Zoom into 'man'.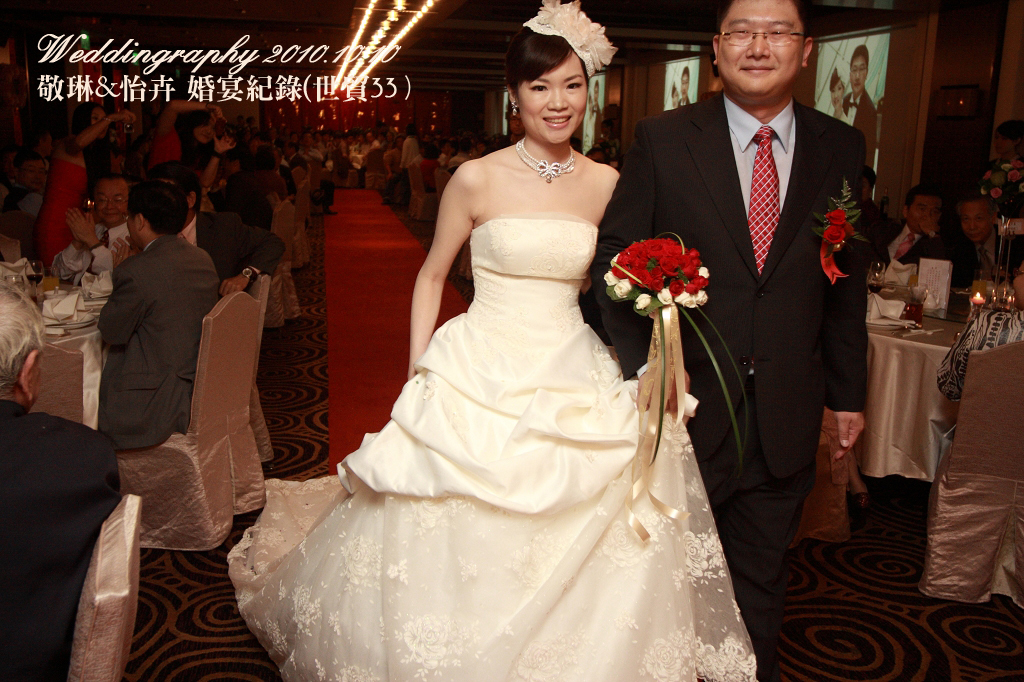
Zoom target: detection(876, 183, 952, 275).
